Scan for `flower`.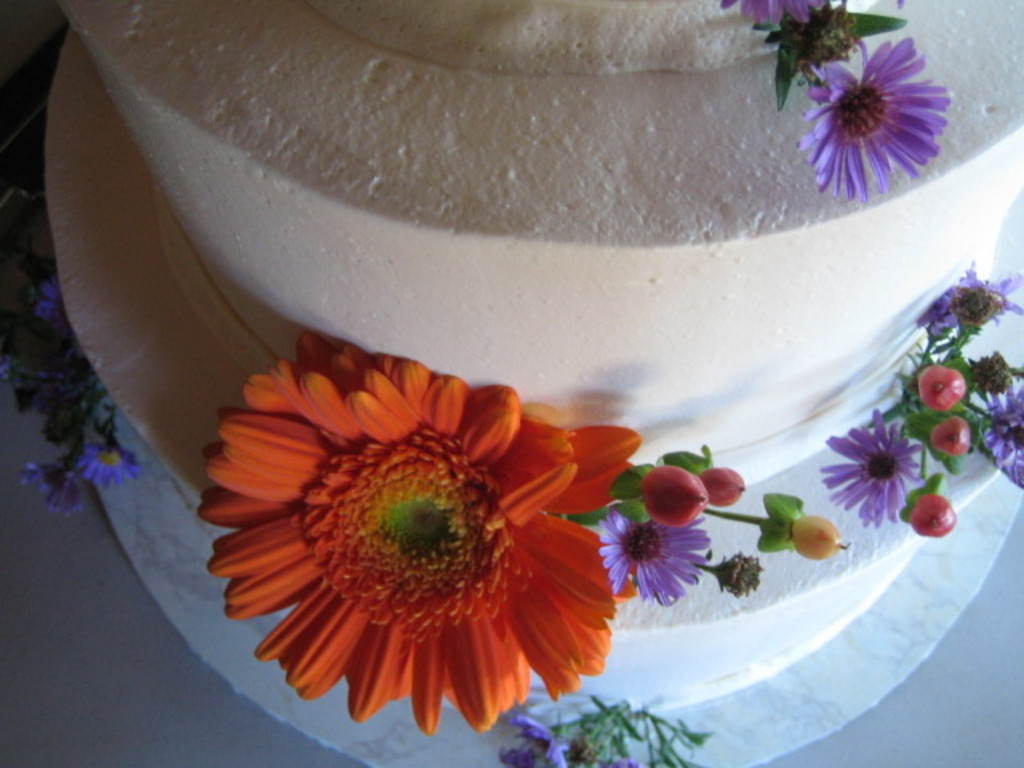
Scan result: l=10, t=454, r=91, b=517.
